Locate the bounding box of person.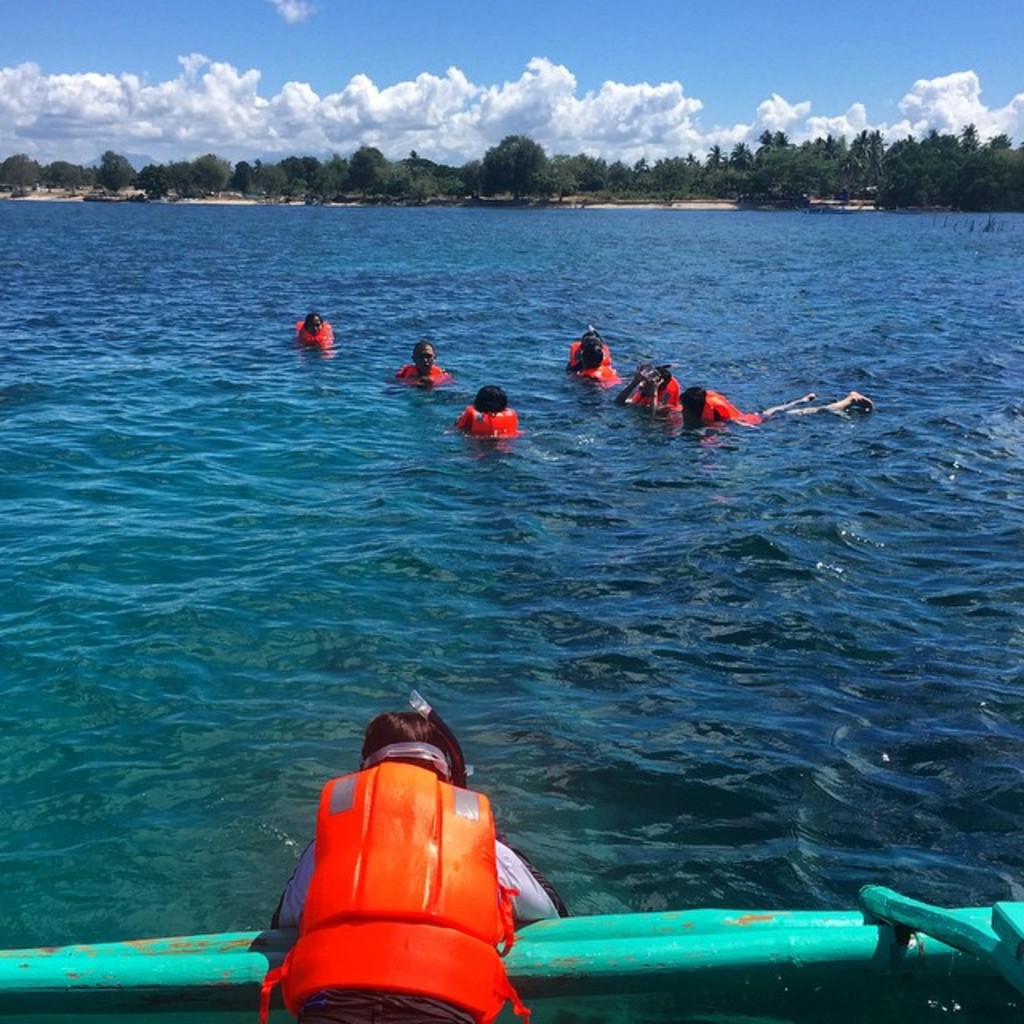
Bounding box: <bbox>294, 320, 336, 350</bbox>.
